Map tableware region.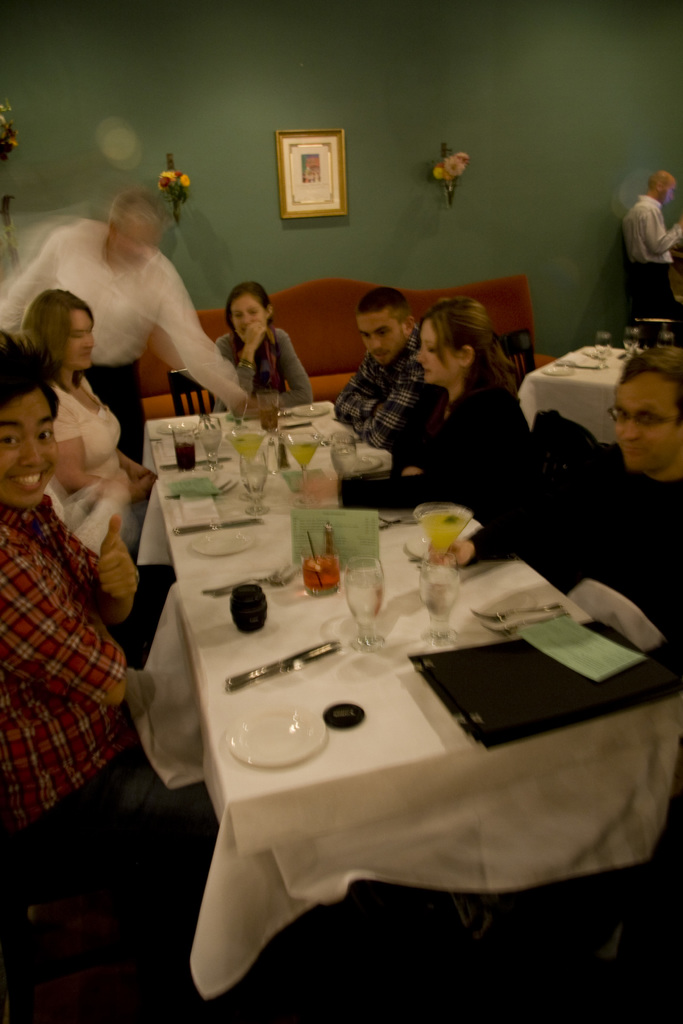
Mapped to 285/429/327/509.
